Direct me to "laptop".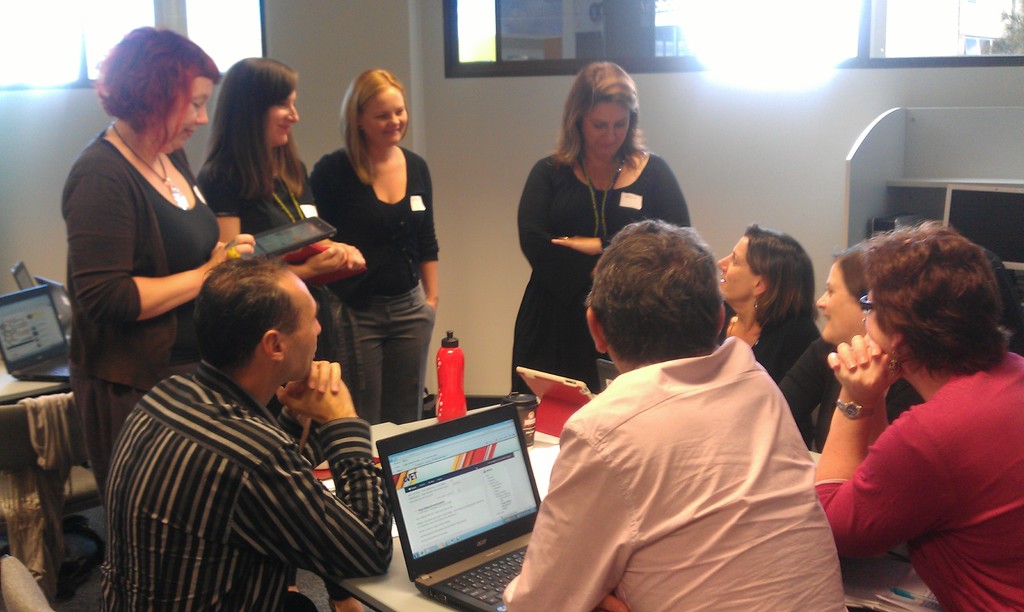
Direction: l=0, t=285, r=71, b=382.
